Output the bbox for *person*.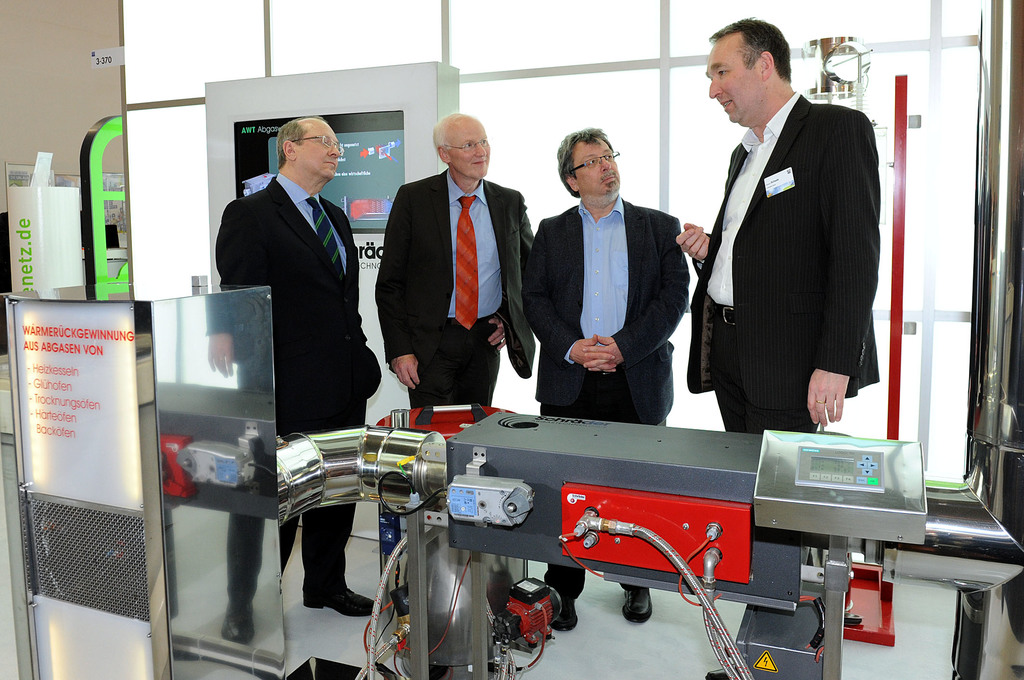
{"left": 216, "top": 86, "right": 378, "bottom": 596}.
